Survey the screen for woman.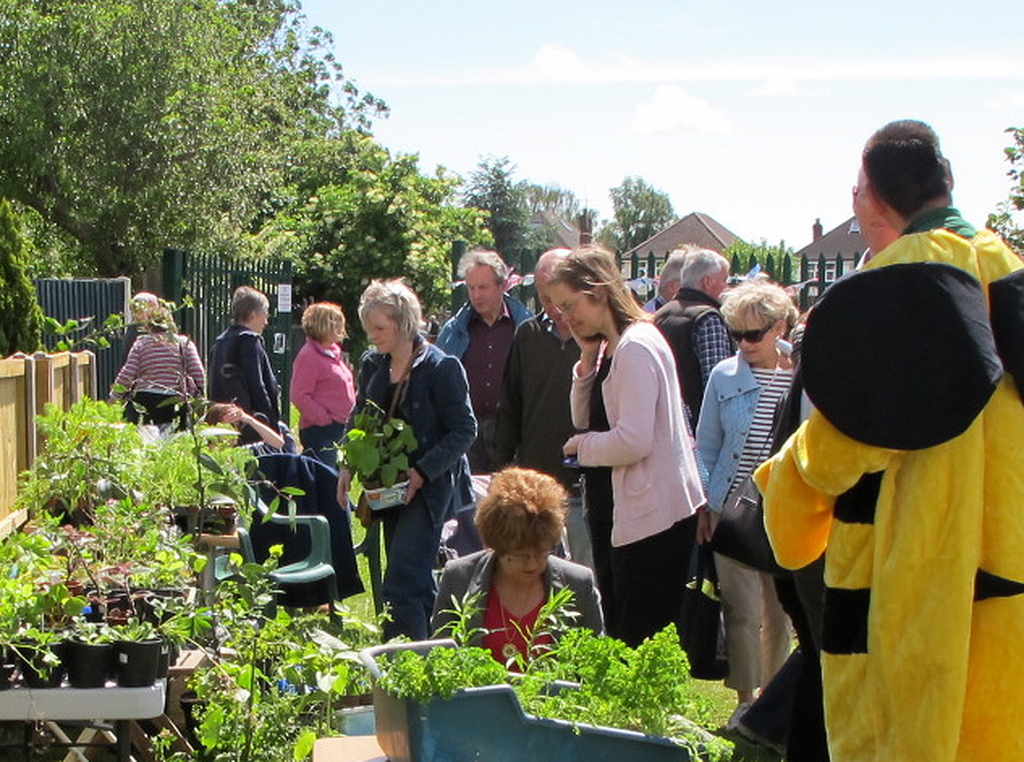
Survey found: x1=208, y1=287, x2=288, y2=451.
